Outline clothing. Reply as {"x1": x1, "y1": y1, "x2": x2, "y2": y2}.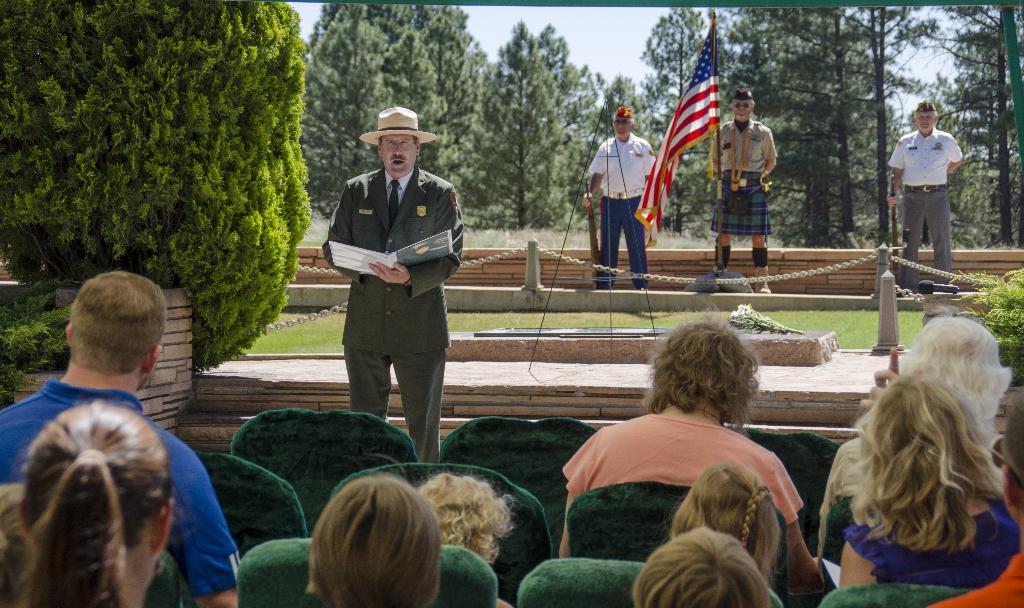
{"x1": 0, "y1": 381, "x2": 235, "y2": 607}.
